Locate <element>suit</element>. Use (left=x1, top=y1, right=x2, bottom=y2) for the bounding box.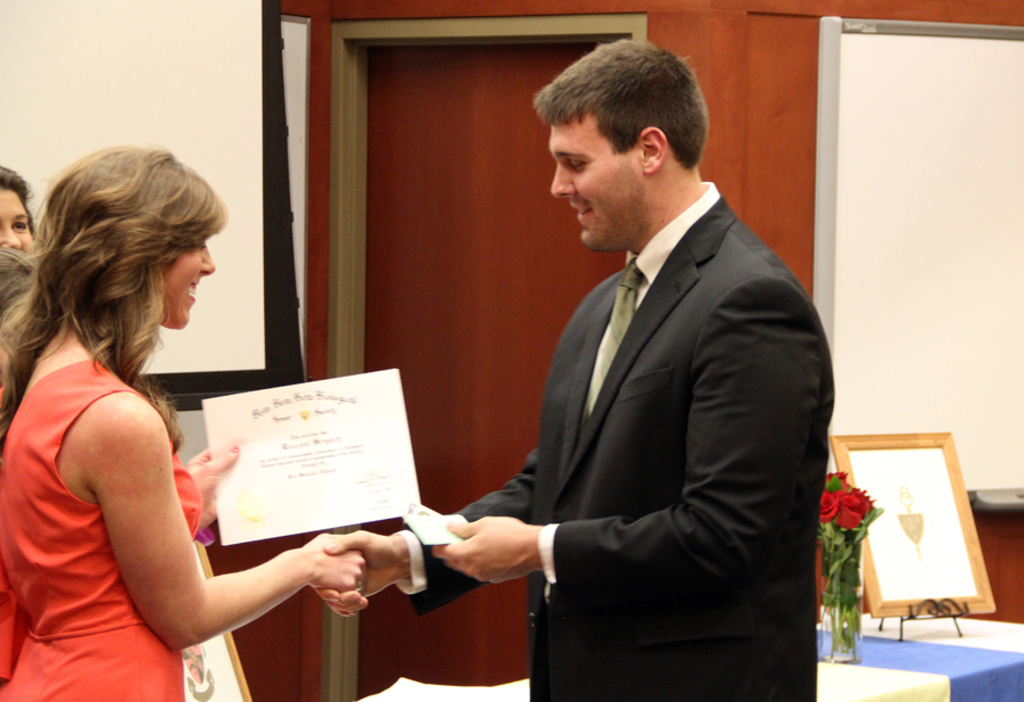
(left=447, top=90, right=835, bottom=686).
